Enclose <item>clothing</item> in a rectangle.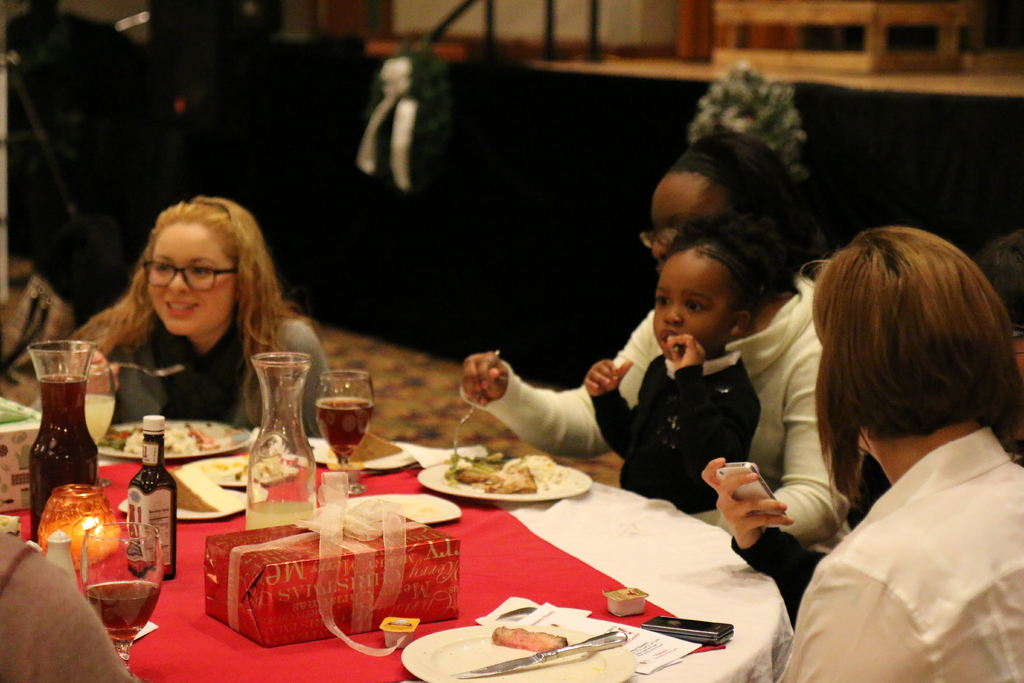
99, 293, 336, 444.
